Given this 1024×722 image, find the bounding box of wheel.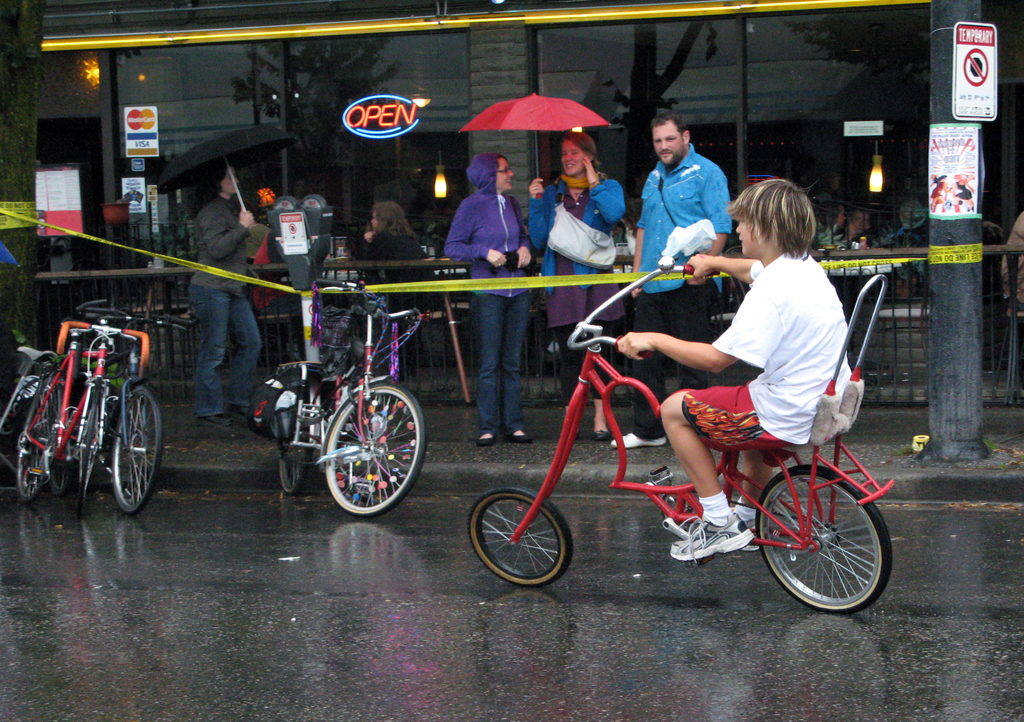
detection(278, 377, 321, 495).
